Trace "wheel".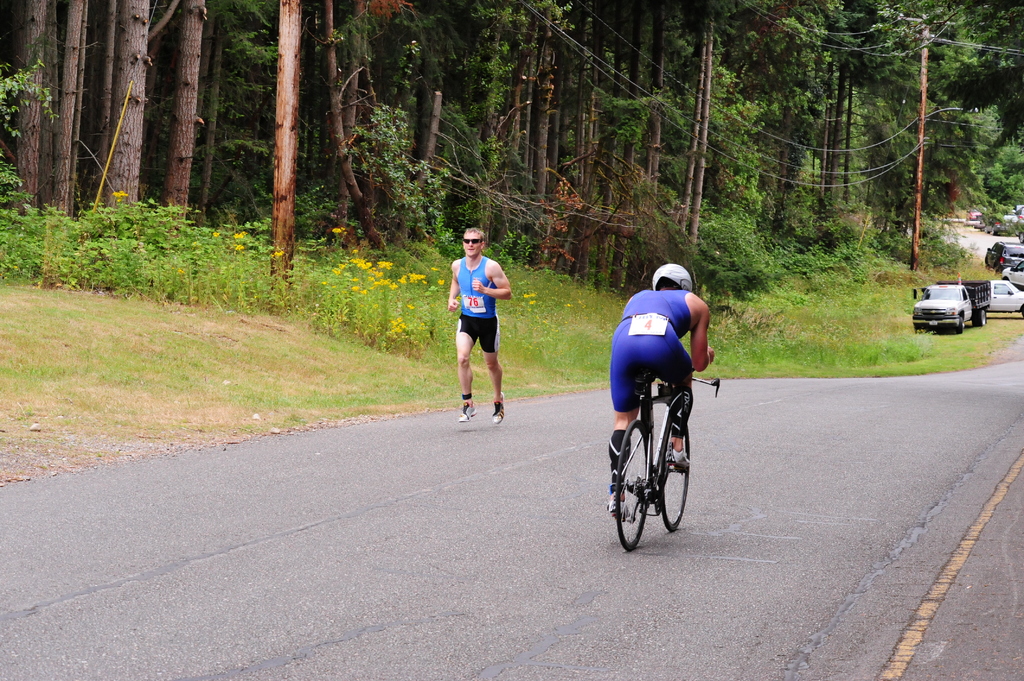
Traced to (908, 321, 925, 336).
